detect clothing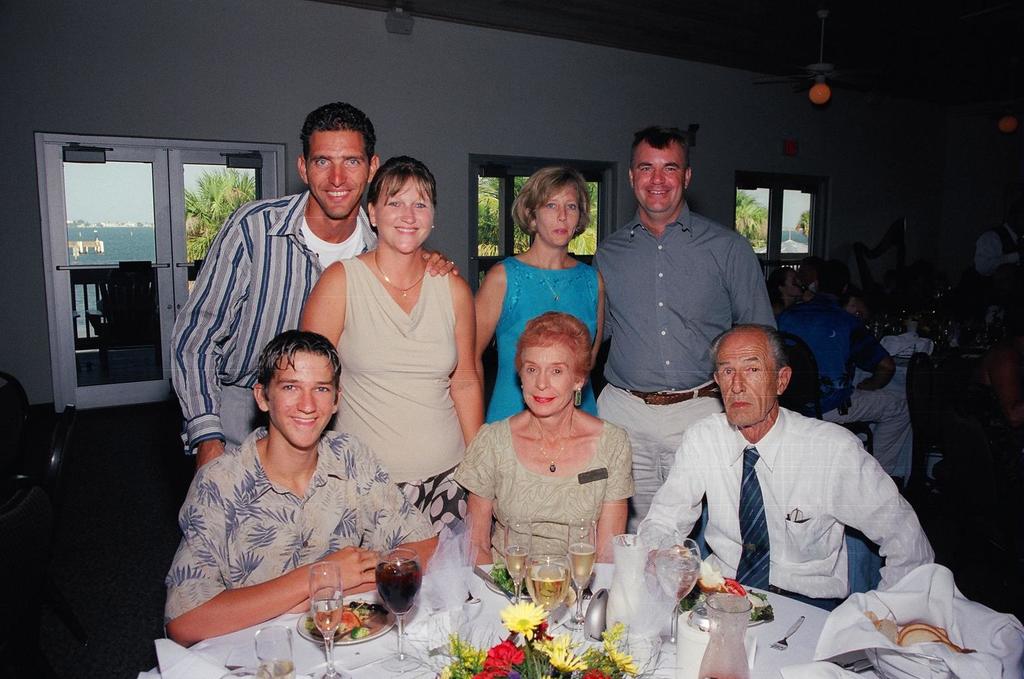
(x1=637, y1=359, x2=939, y2=647)
